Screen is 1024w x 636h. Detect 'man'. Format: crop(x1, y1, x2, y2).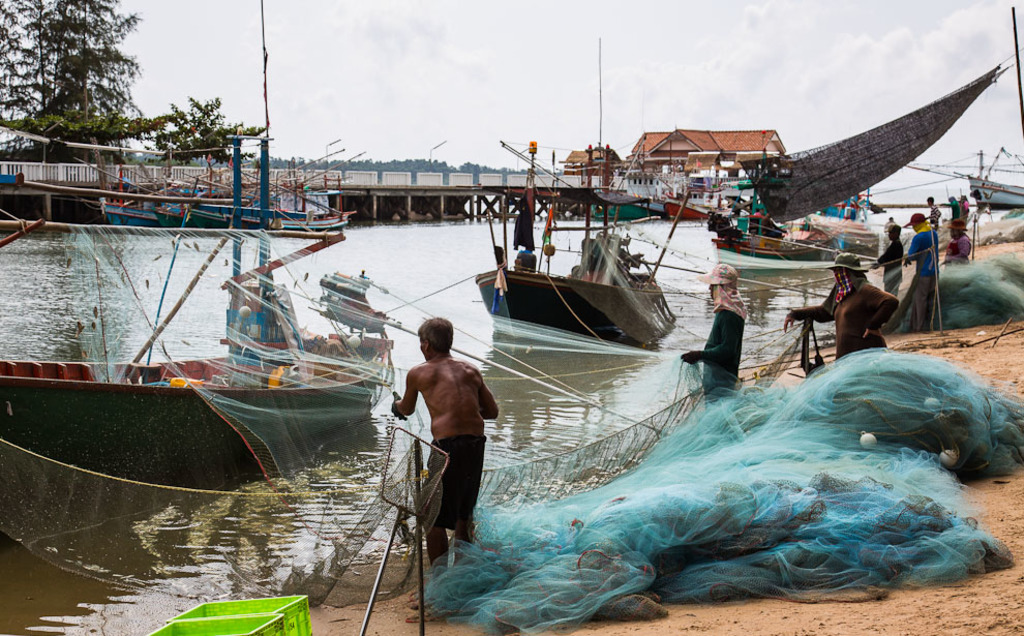
crop(684, 266, 749, 395).
